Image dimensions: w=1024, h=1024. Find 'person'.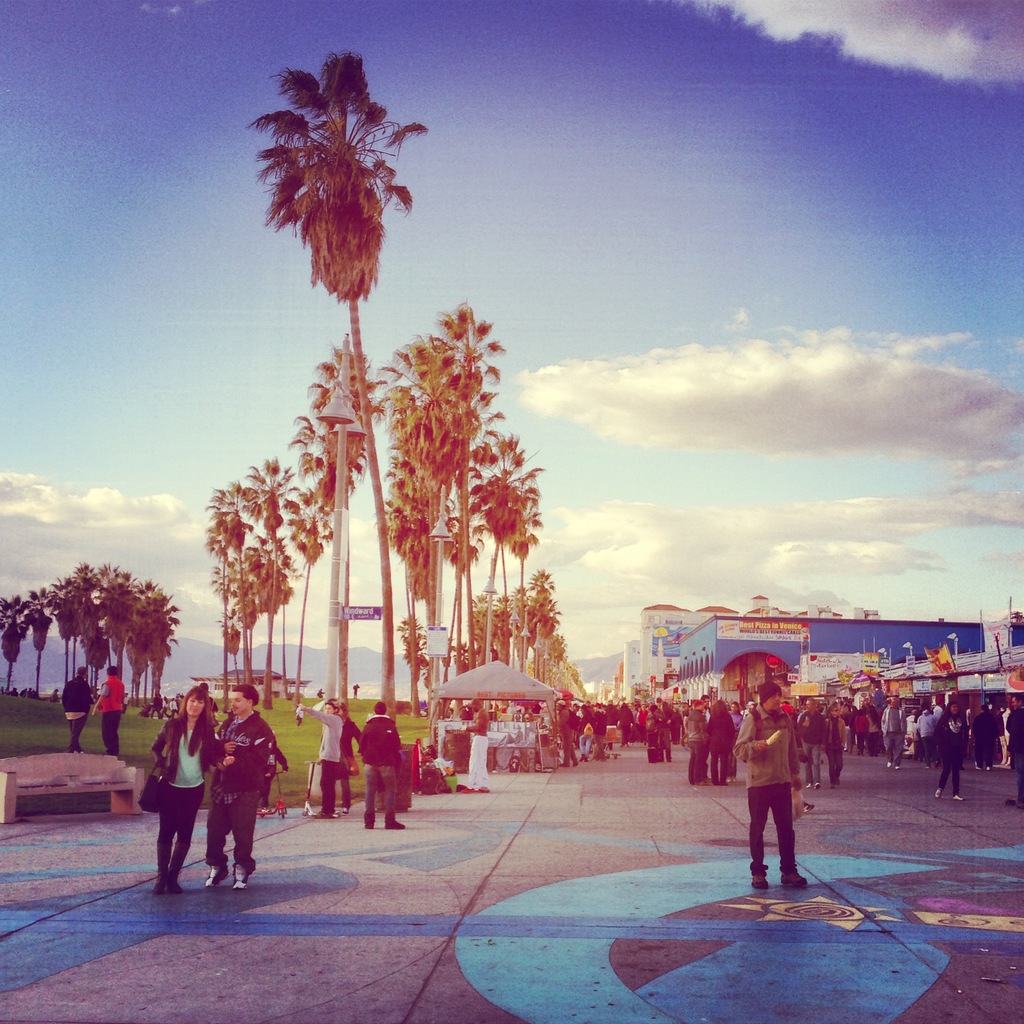
locate(820, 696, 850, 788).
